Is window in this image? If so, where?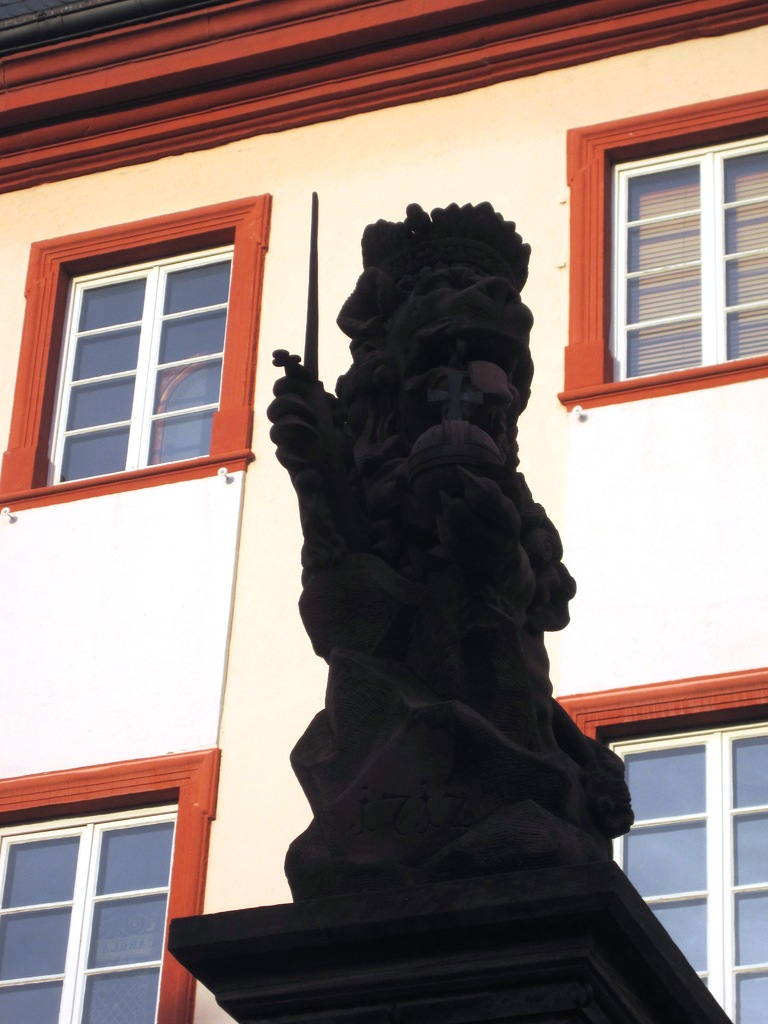
Yes, at BBox(0, 740, 219, 1023).
